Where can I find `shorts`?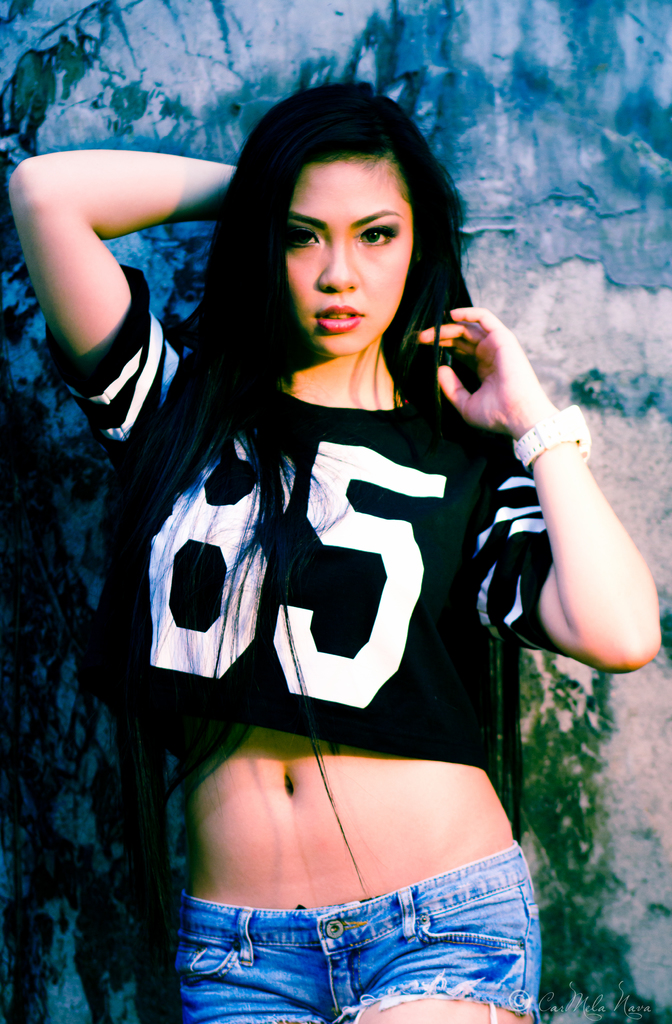
You can find it at left=170, top=840, right=534, bottom=1017.
